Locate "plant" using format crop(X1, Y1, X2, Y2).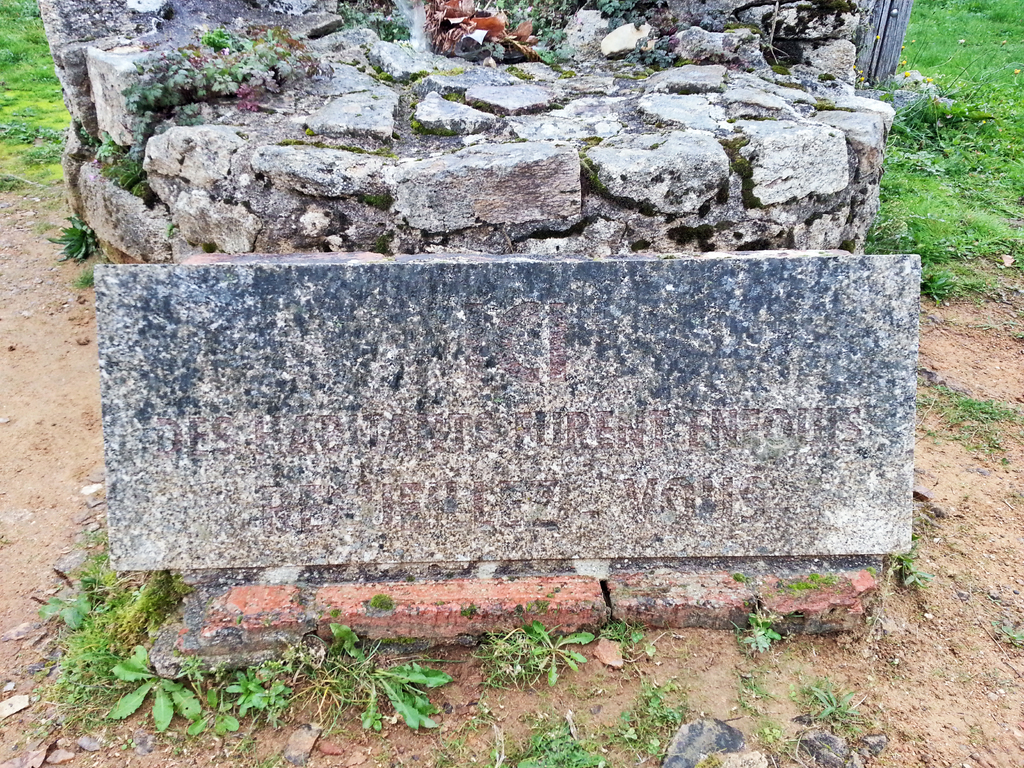
crop(193, 25, 320, 109).
